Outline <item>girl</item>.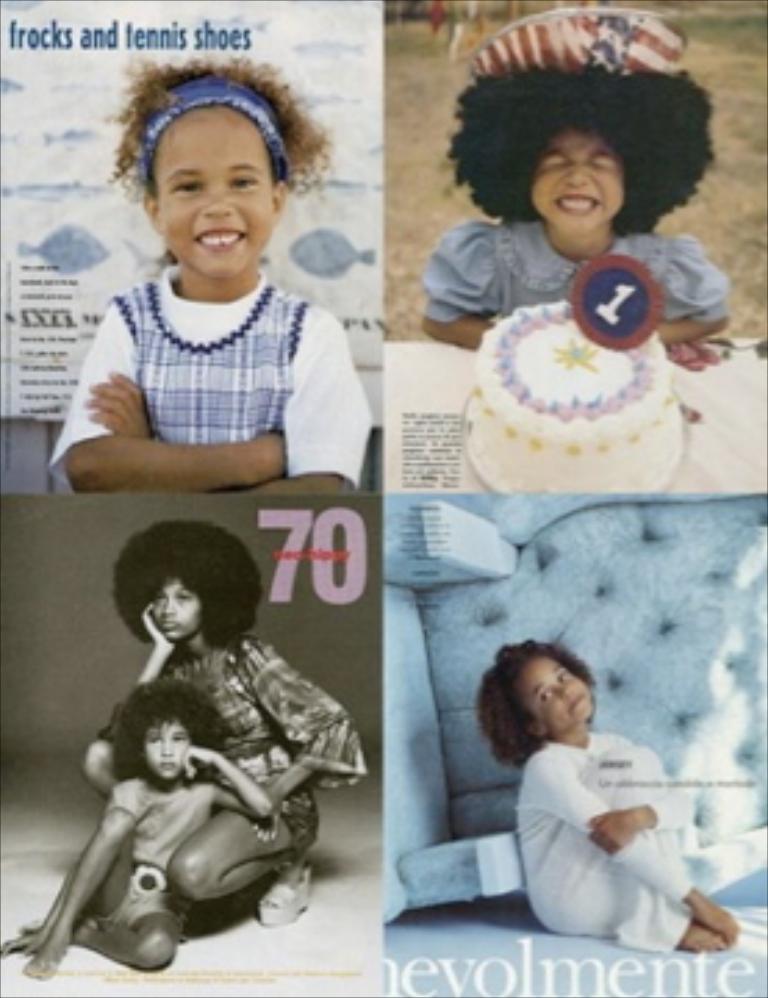
Outline: locate(89, 521, 363, 915).
